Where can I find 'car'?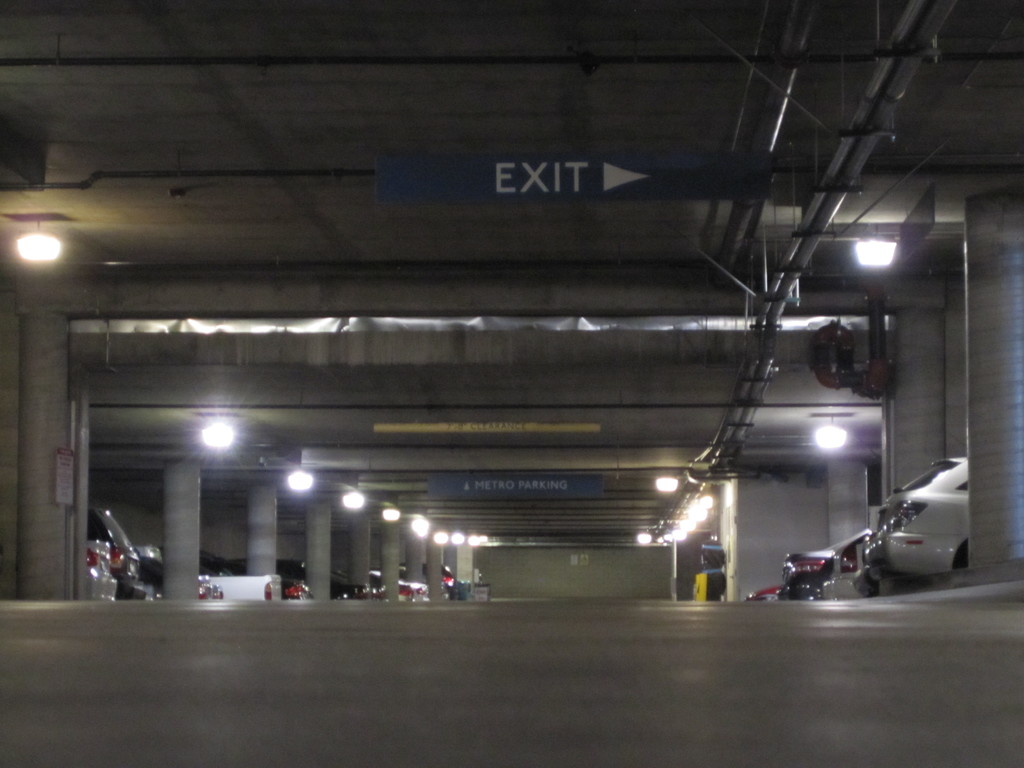
You can find it at 745 444 1003 605.
